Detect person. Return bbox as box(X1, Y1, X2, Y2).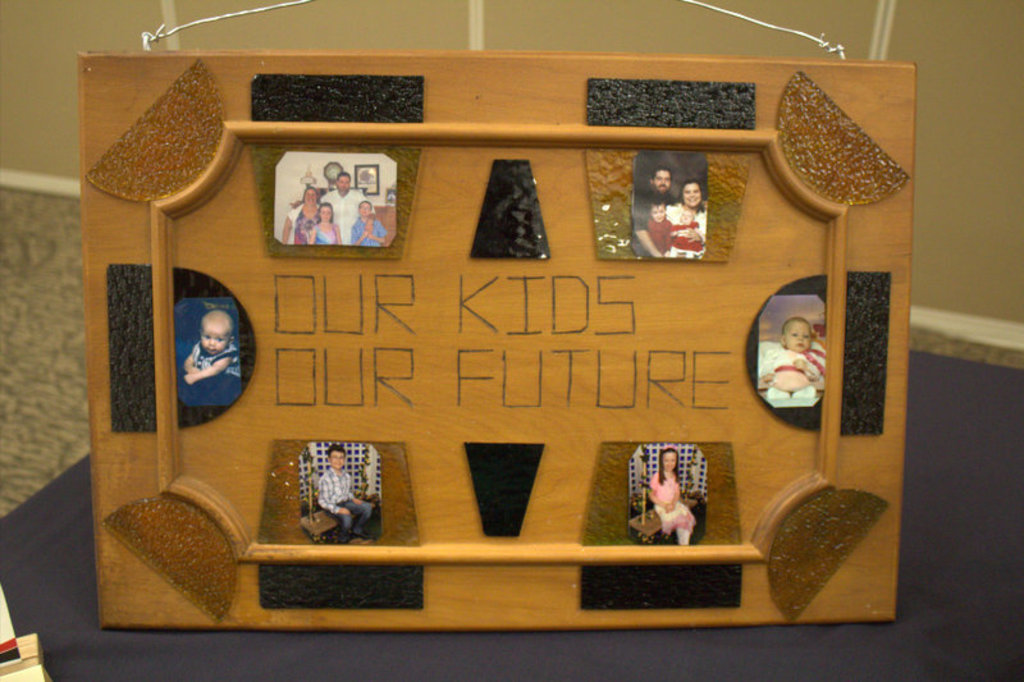
box(634, 170, 675, 260).
